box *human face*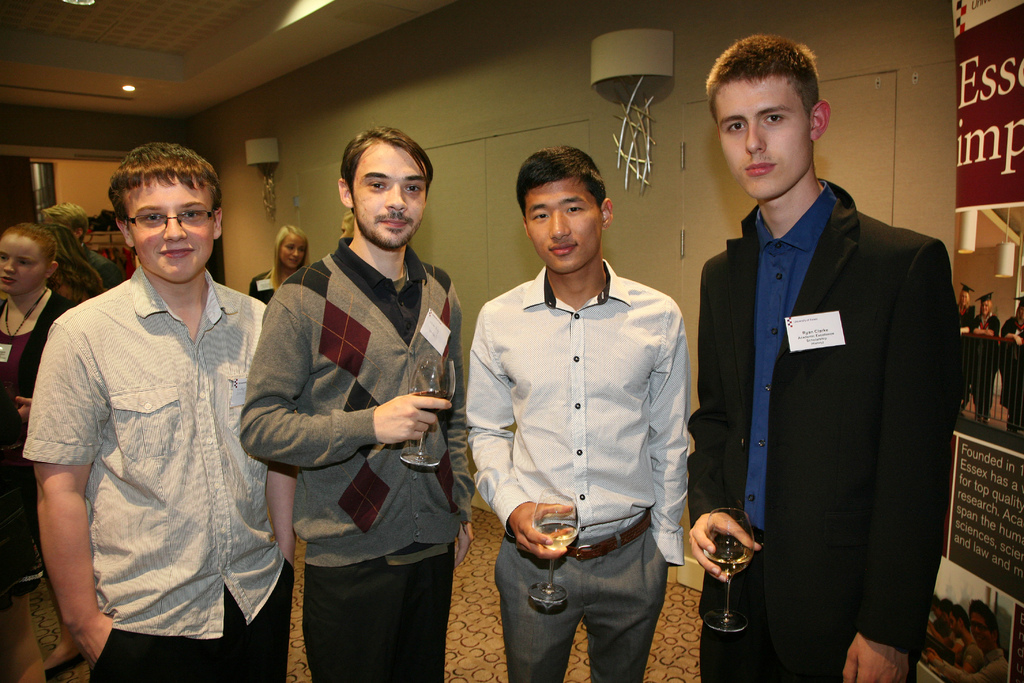
l=980, t=298, r=991, b=317
